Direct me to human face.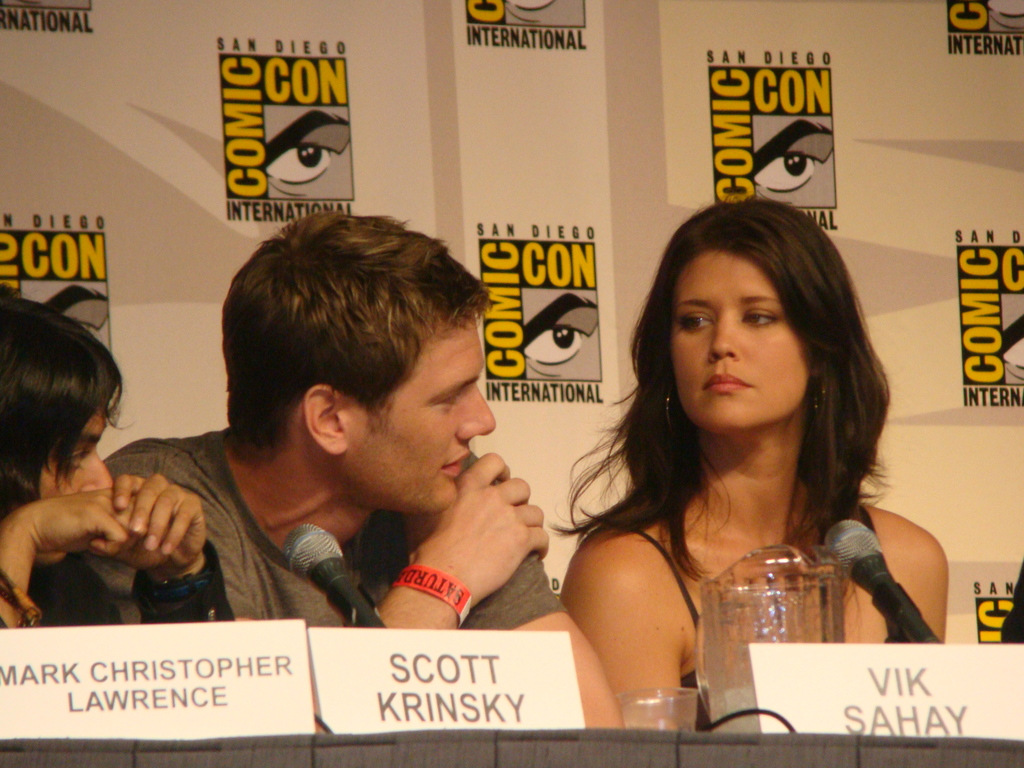
Direction: region(341, 312, 499, 522).
